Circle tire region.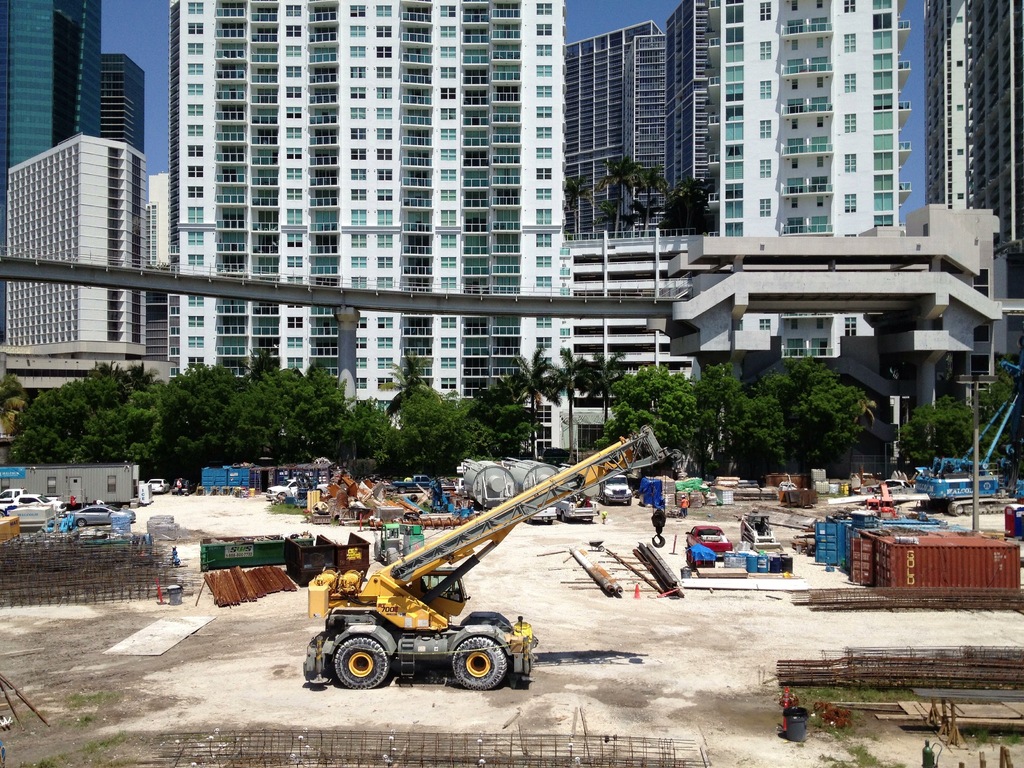
Region: 600:494:607:507.
